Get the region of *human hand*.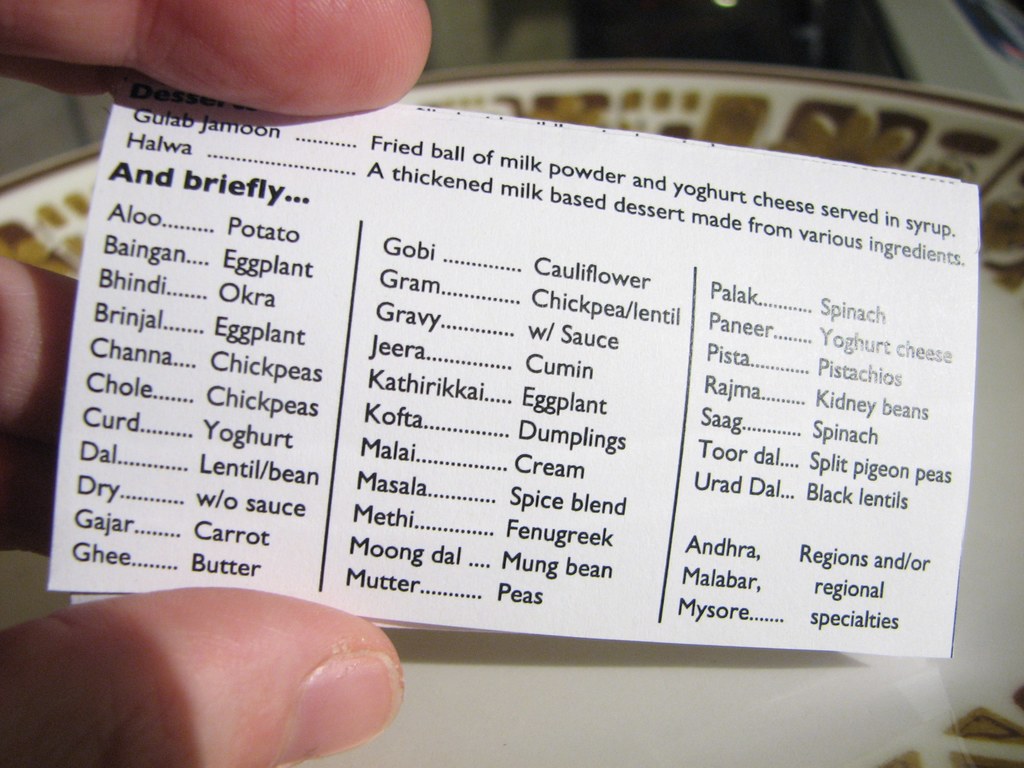
{"left": 0, "top": 0, "right": 435, "bottom": 767}.
